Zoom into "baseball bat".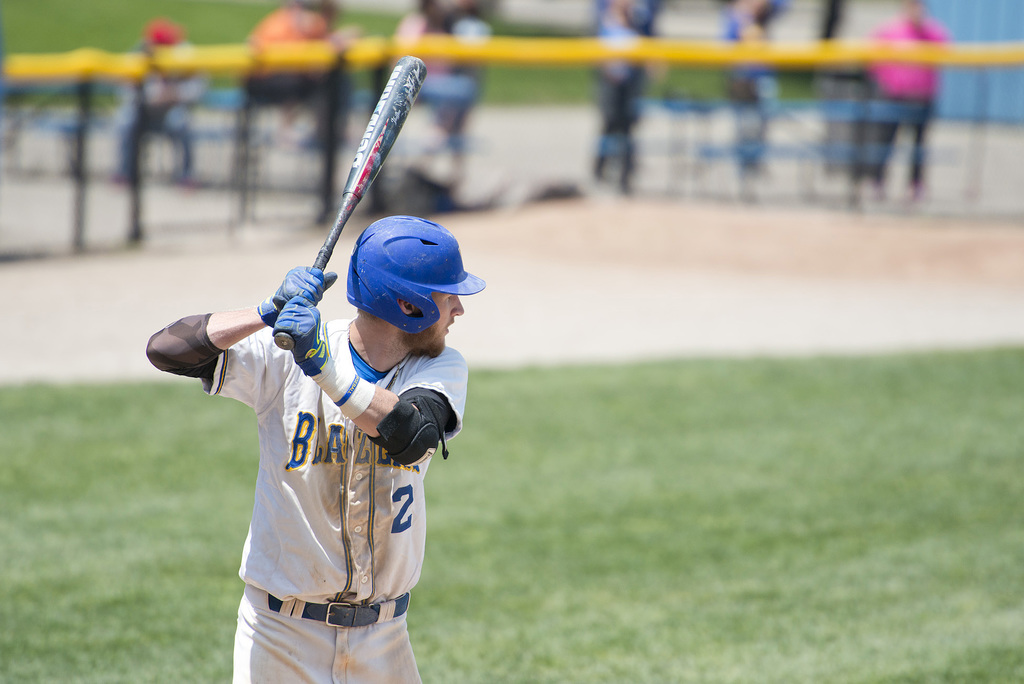
Zoom target: (273,56,428,352).
